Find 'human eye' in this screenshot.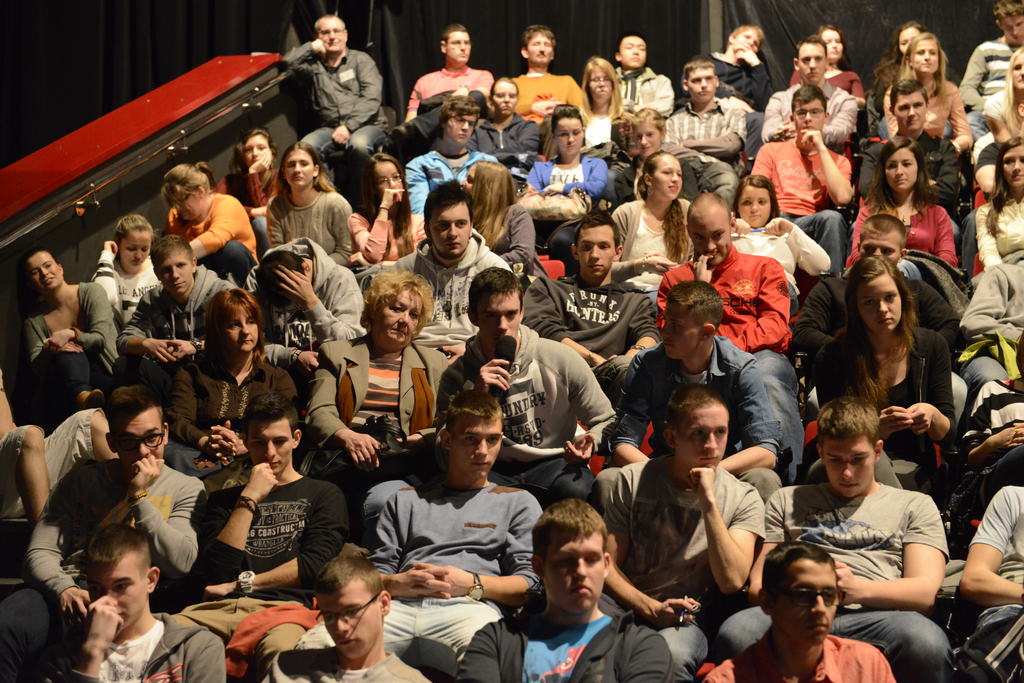
The bounding box for 'human eye' is crop(487, 436, 502, 449).
